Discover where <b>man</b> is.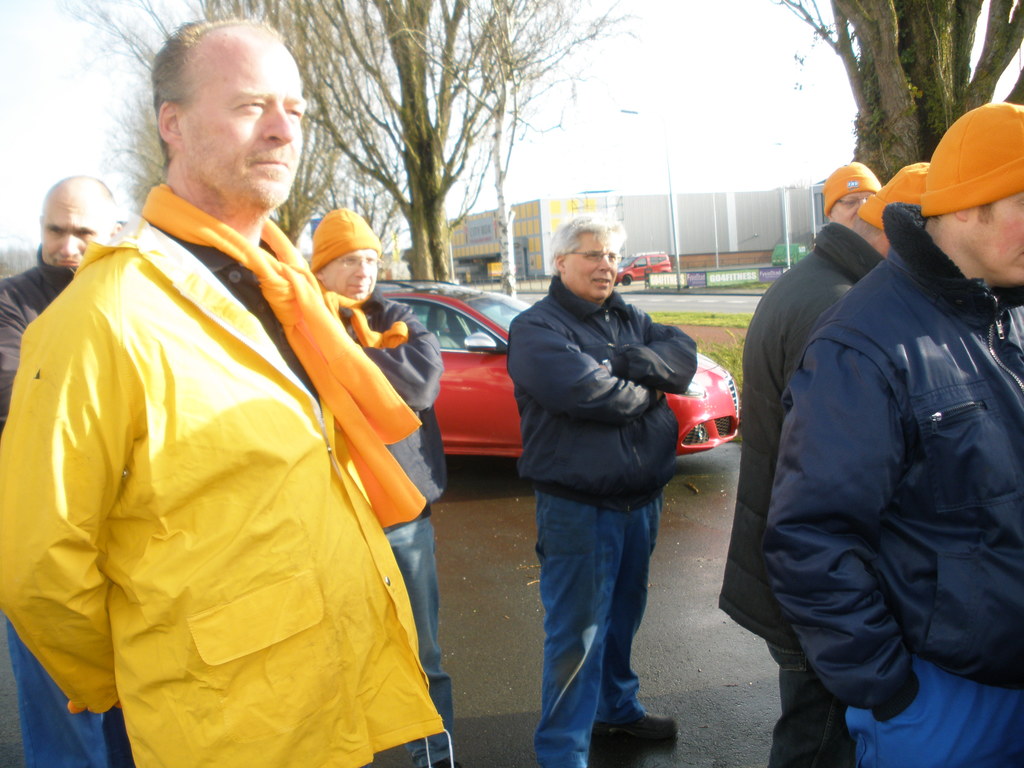
Discovered at 502, 209, 698, 767.
